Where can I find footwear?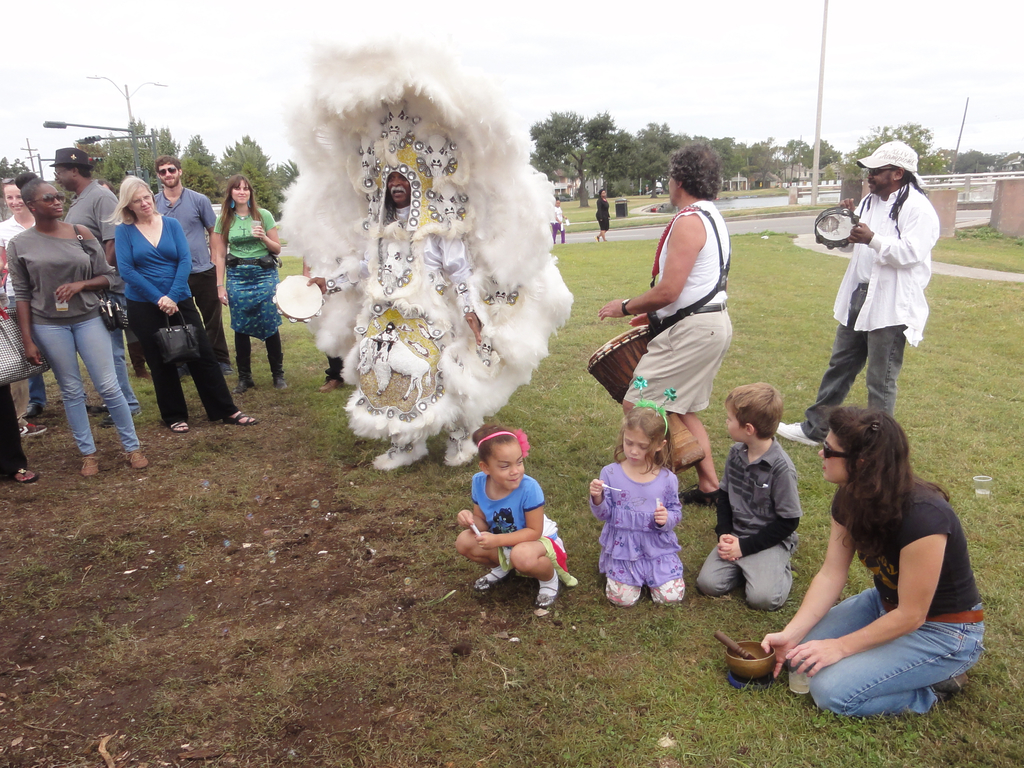
You can find it at x1=321, y1=377, x2=347, y2=390.
